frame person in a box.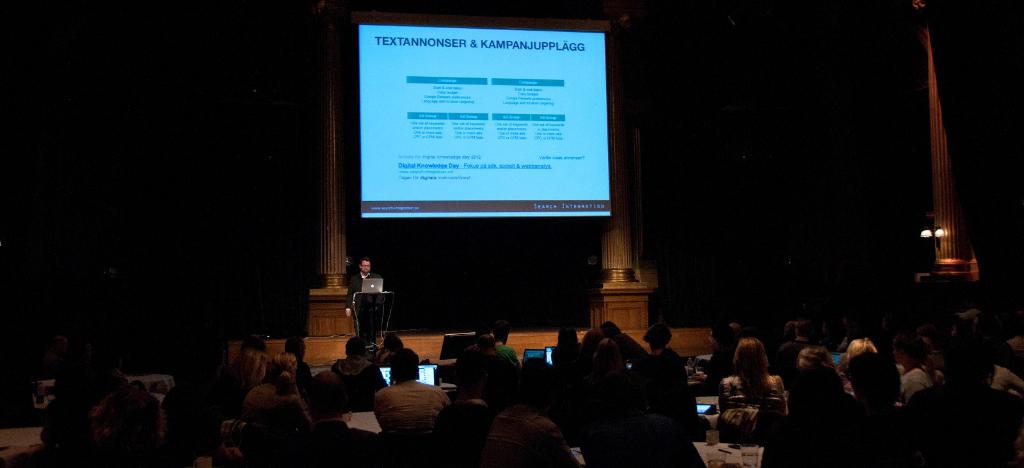
<bbox>289, 368, 378, 467</bbox>.
